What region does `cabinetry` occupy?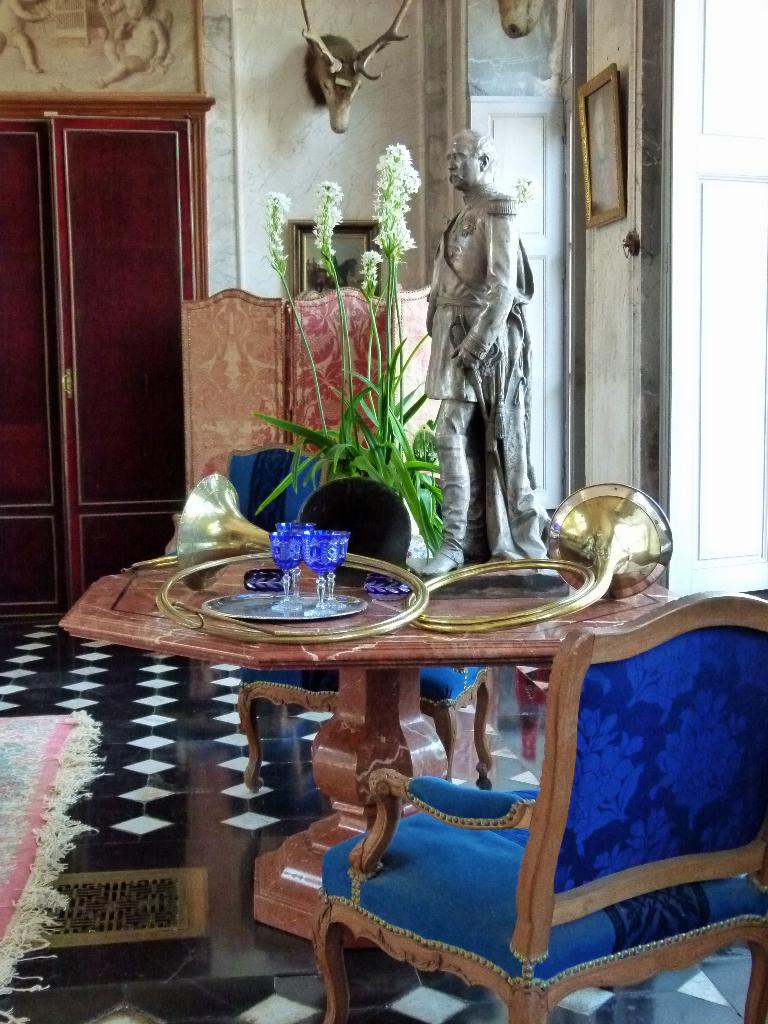
0/88/212/619.
